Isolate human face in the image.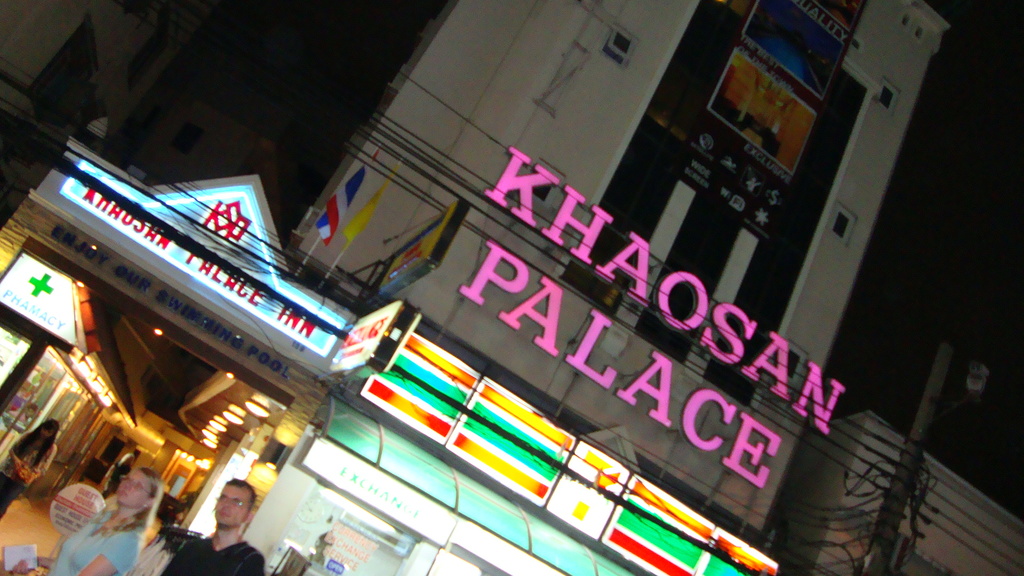
Isolated region: {"x1": 113, "y1": 468, "x2": 146, "y2": 507}.
